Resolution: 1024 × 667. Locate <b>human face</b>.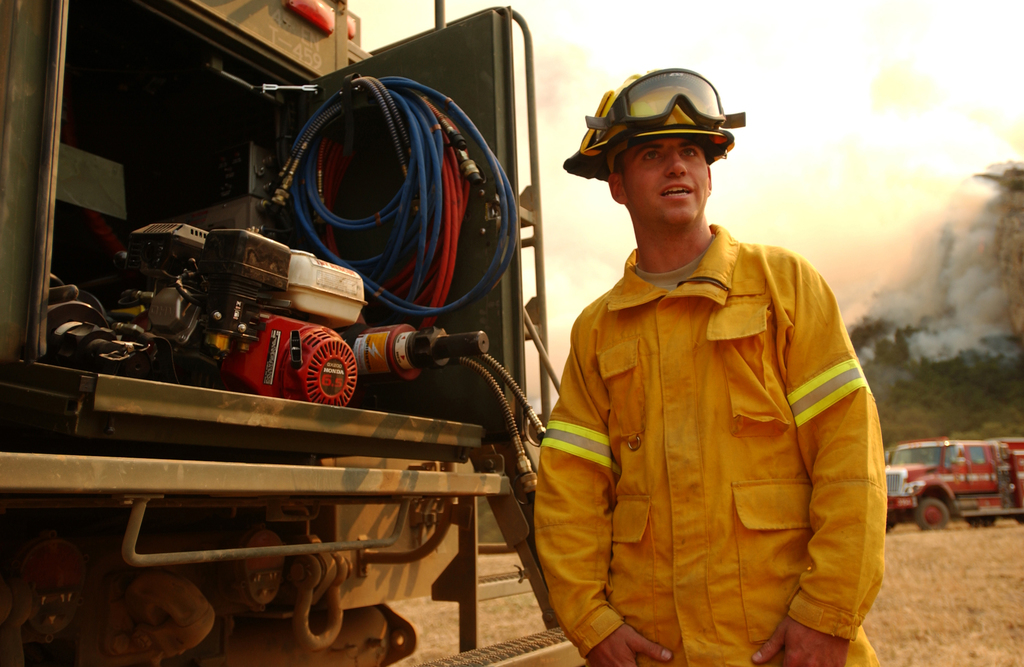
x1=622 y1=133 x2=709 y2=232.
